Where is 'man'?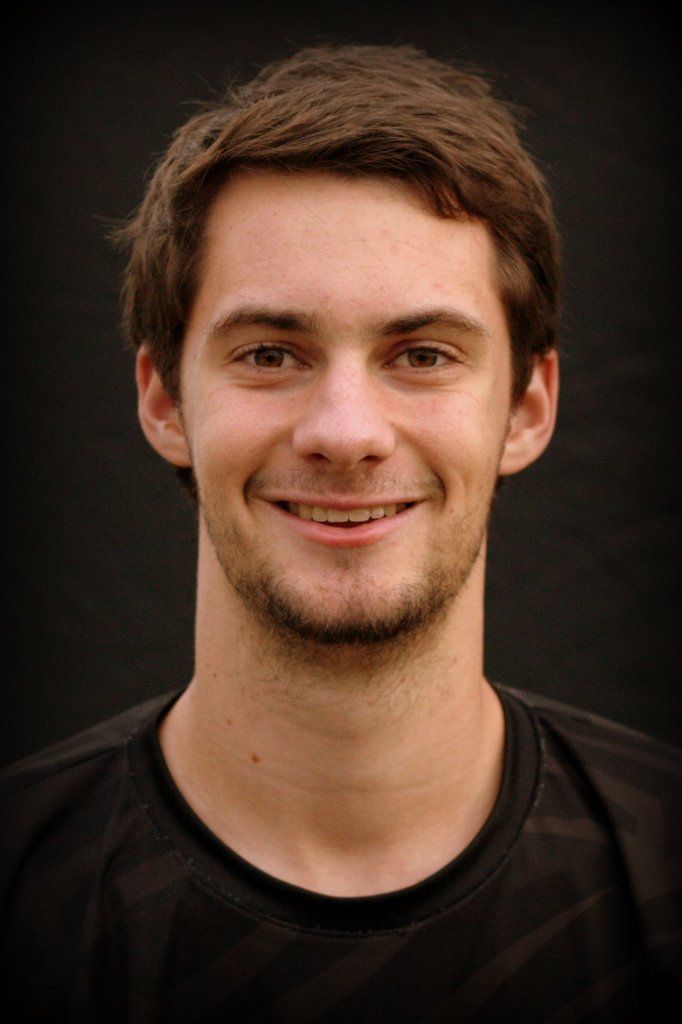
select_region(0, 42, 681, 1023).
